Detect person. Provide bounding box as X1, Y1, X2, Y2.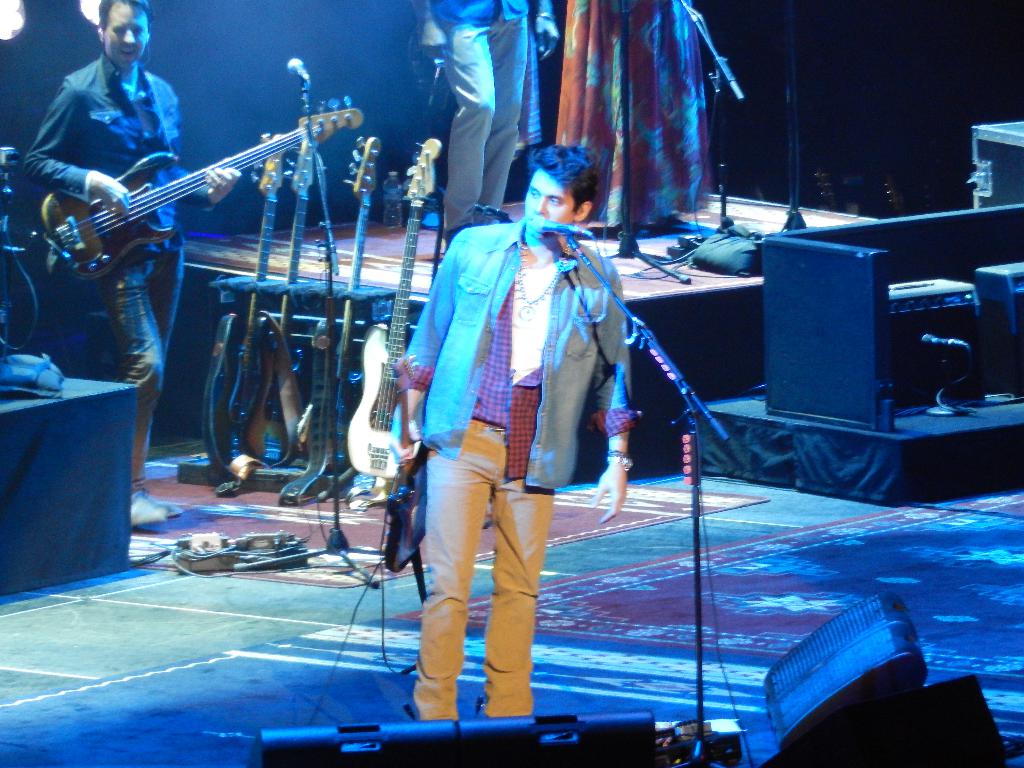
398, 145, 637, 719.
